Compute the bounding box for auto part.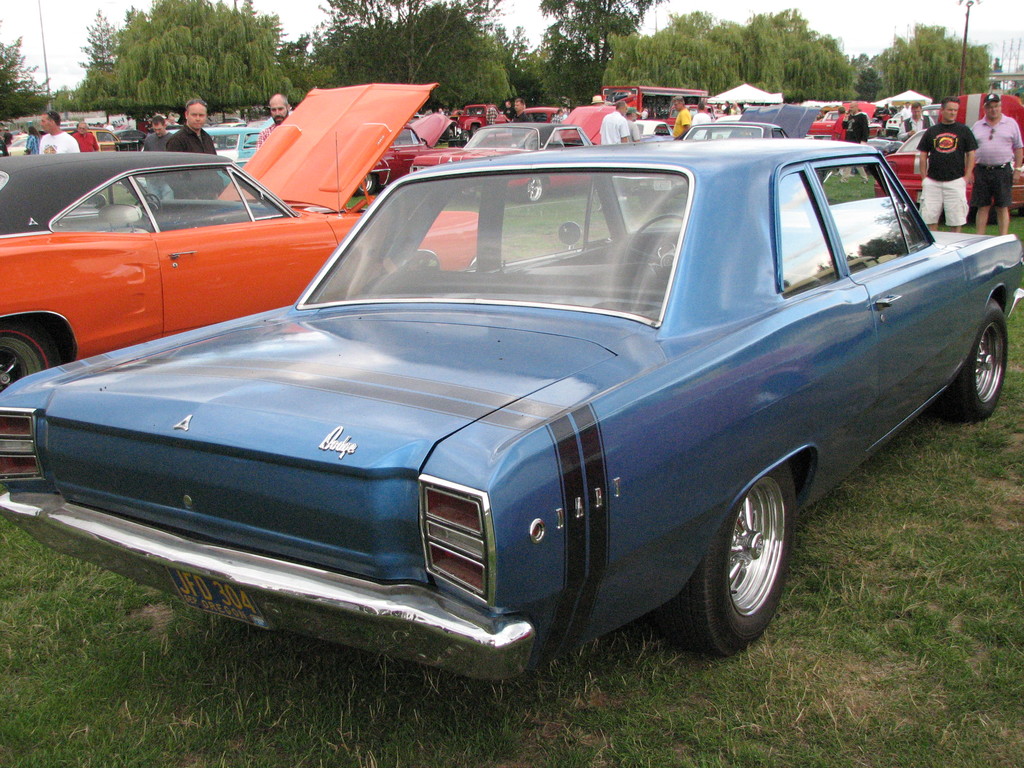
<region>120, 164, 265, 245</region>.
